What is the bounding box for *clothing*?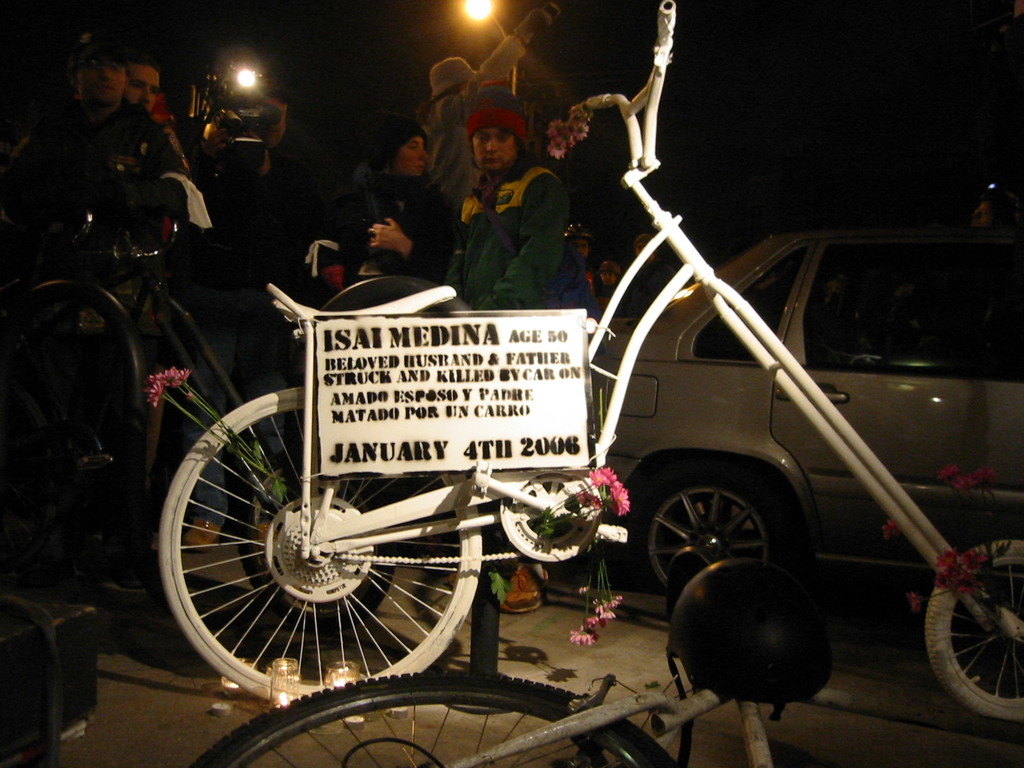
[x1=0, y1=100, x2=172, y2=256].
